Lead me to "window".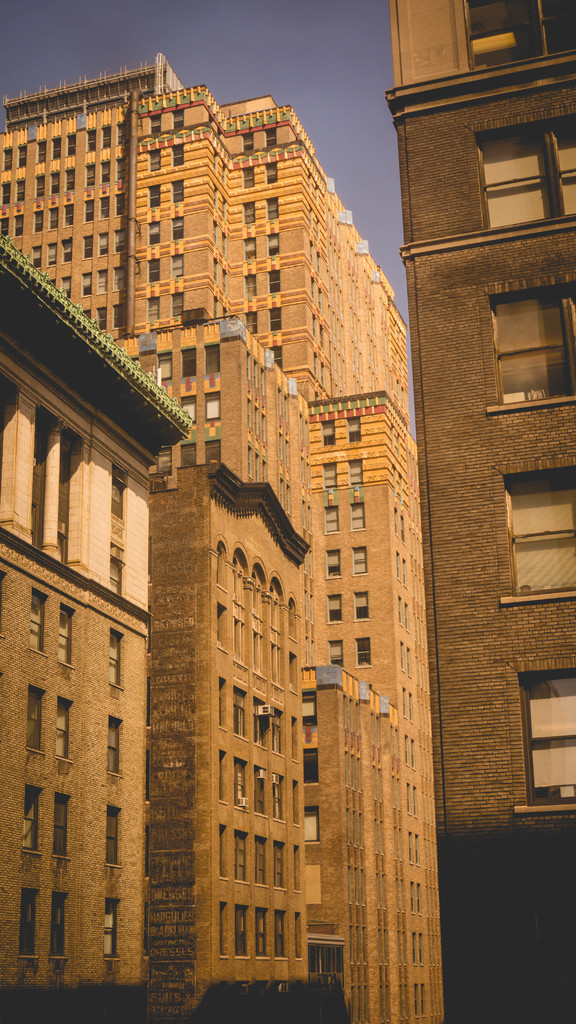
Lead to select_region(167, 108, 181, 134).
